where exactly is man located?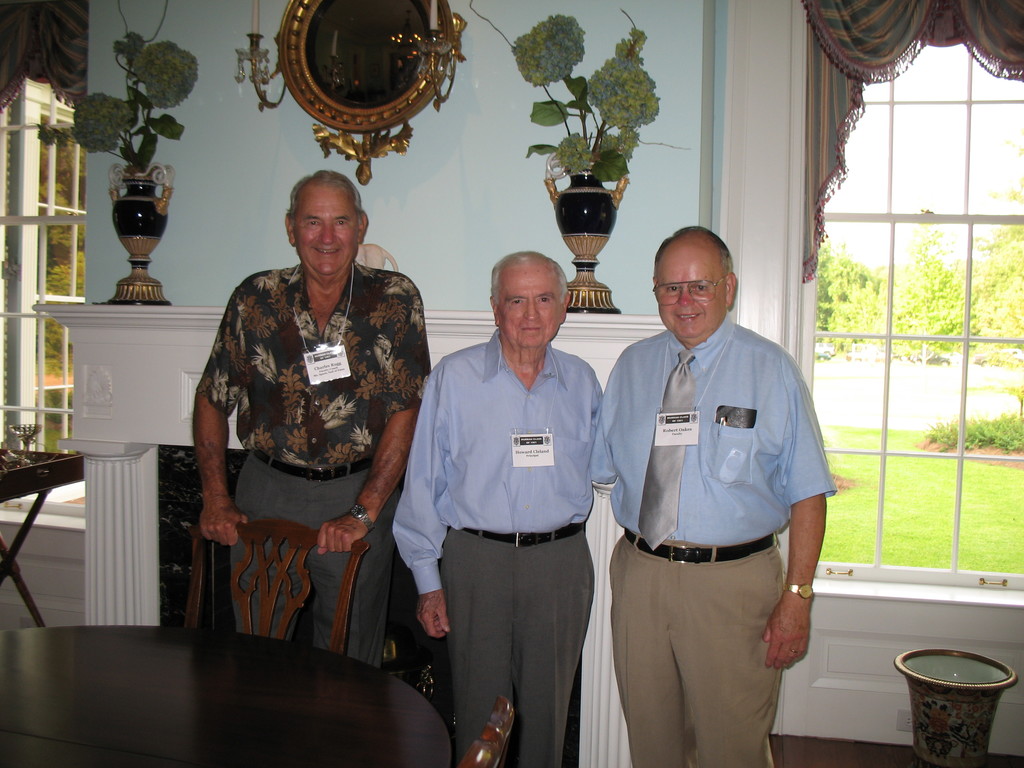
Its bounding box is <bbox>393, 250, 605, 767</bbox>.
